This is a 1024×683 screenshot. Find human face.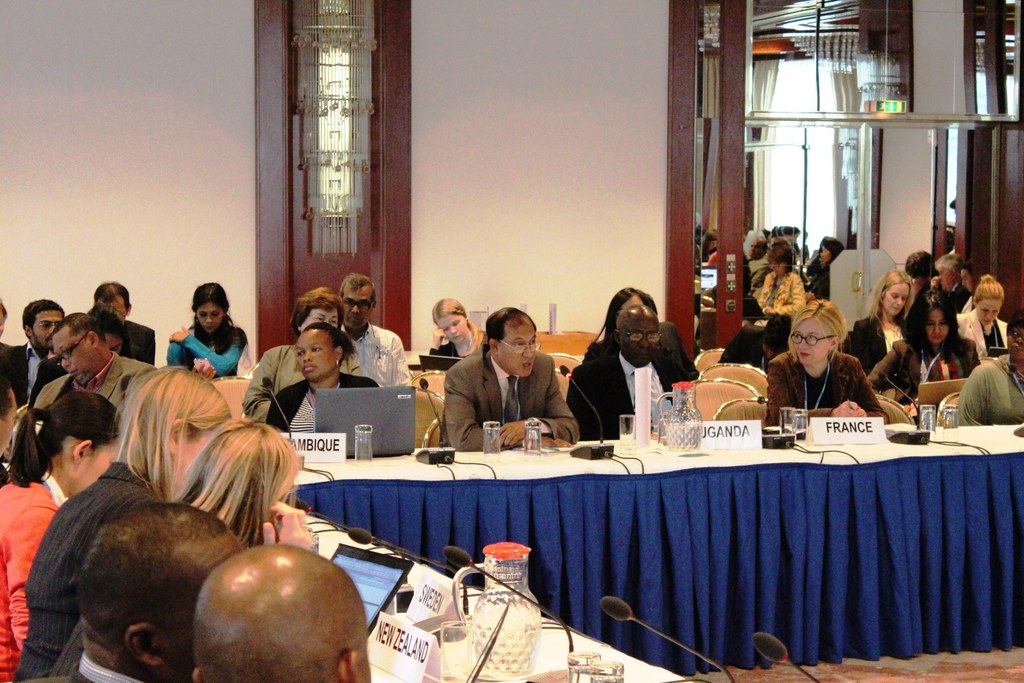
Bounding box: detection(99, 299, 130, 327).
